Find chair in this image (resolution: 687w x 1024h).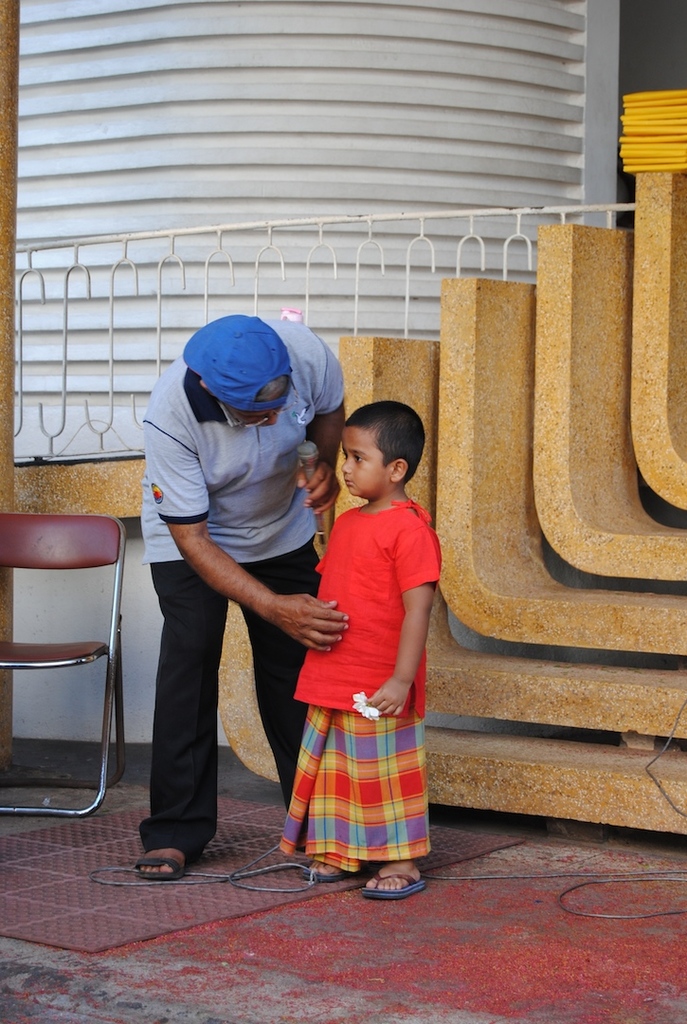
0,491,125,832.
